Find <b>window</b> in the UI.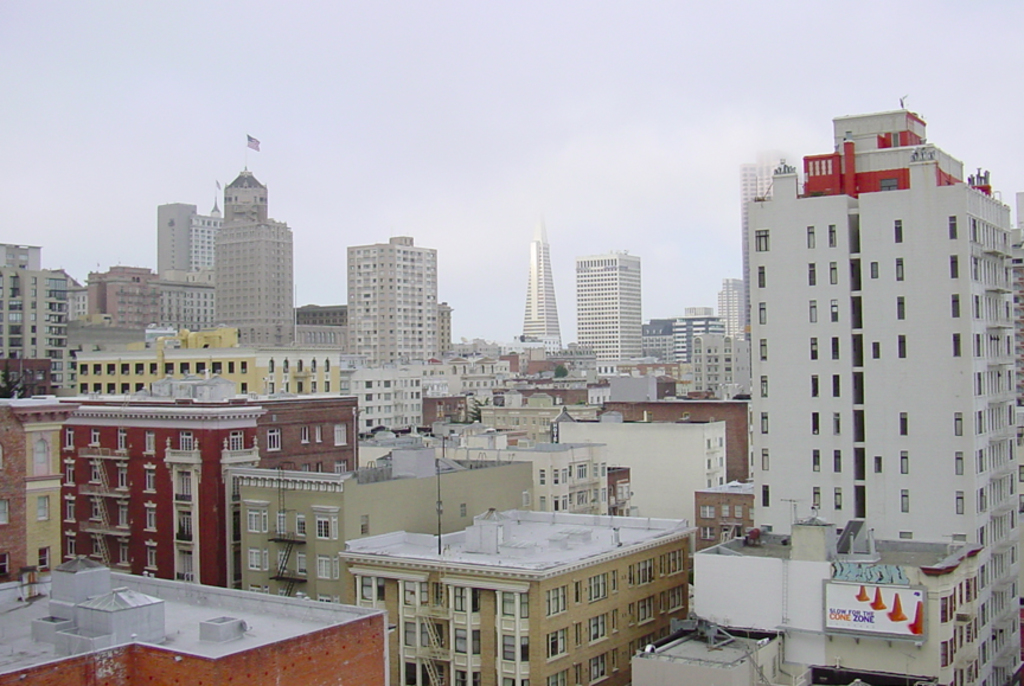
UI element at [121, 543, 127, 562].
